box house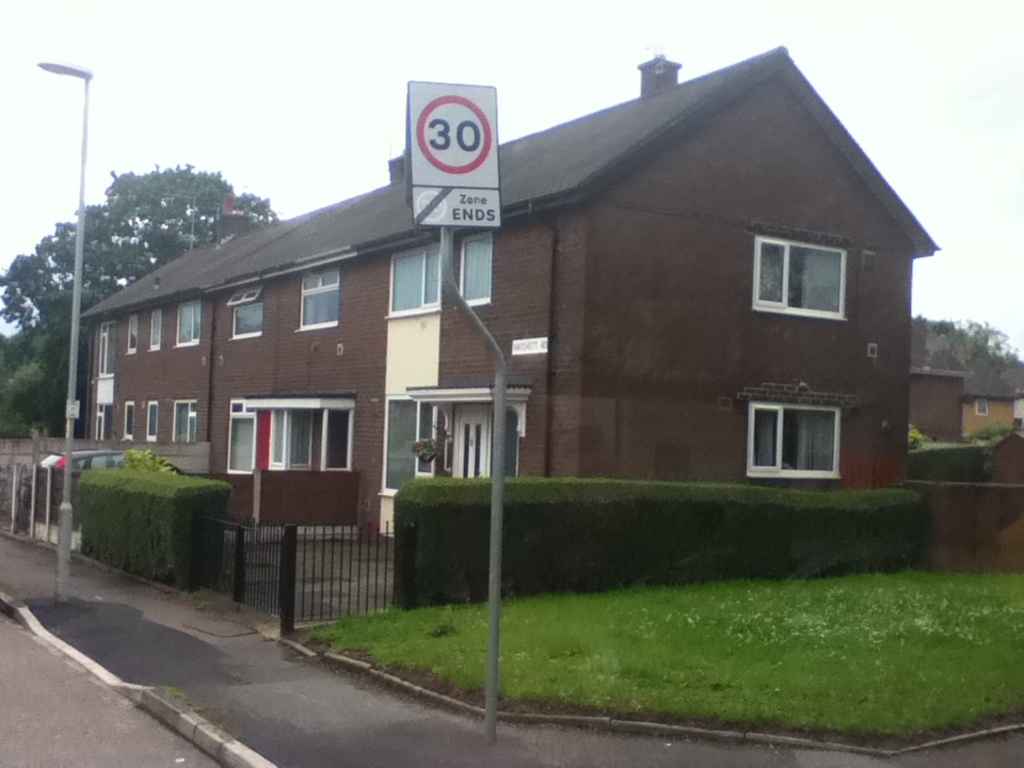
(x1=80, y1=37, x2=946, y2=574)
